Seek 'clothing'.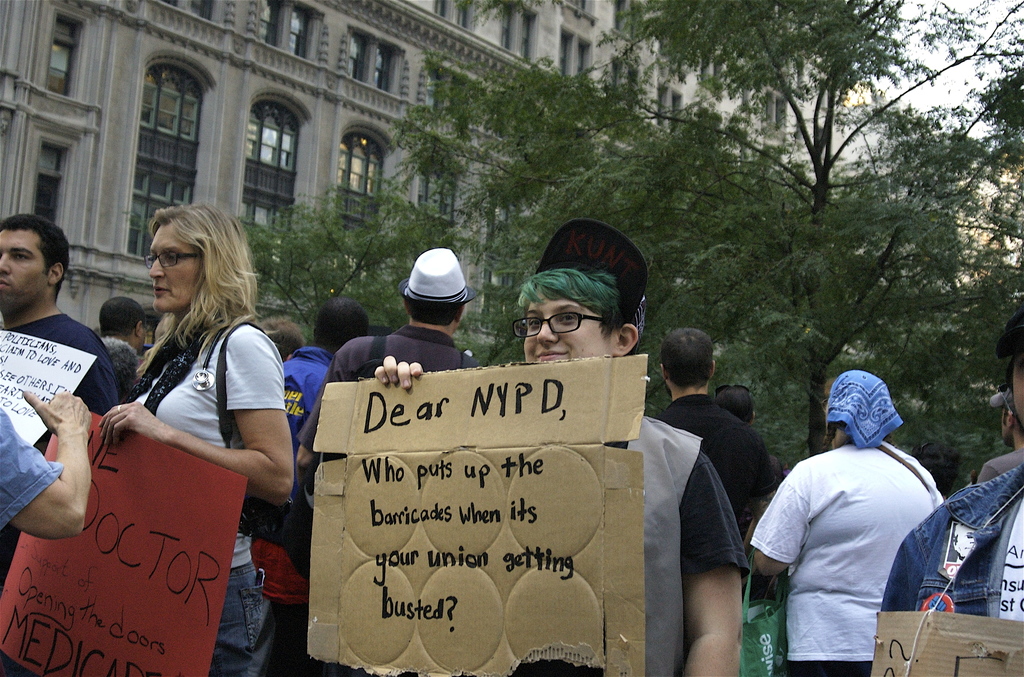
977:446:1022:485.
